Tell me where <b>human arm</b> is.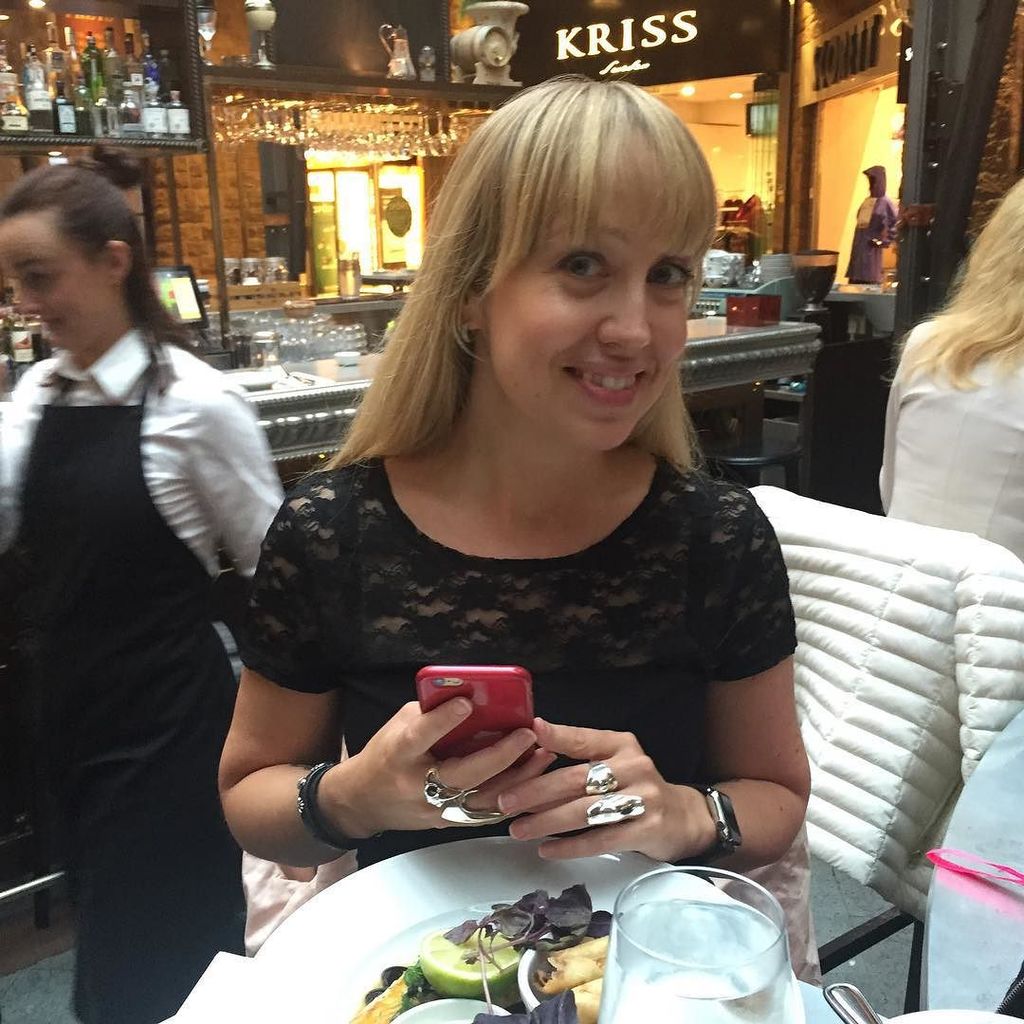
<b>human arm</b> is at <bbox>182, 376, 283, 582</bbox>.
